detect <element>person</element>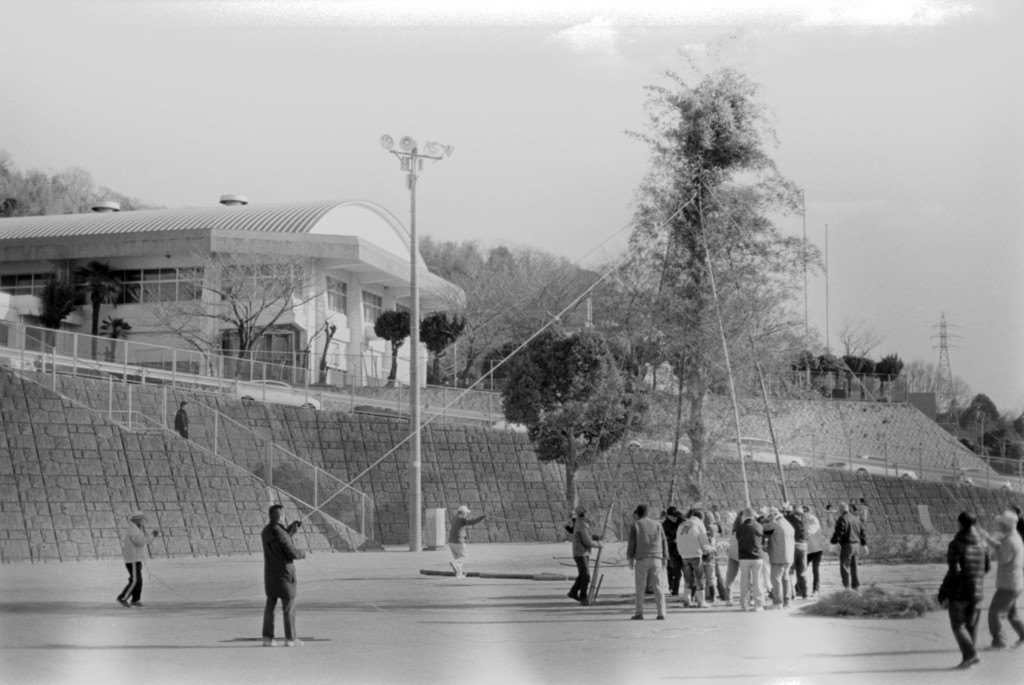
[447, 503, 481, 581]
